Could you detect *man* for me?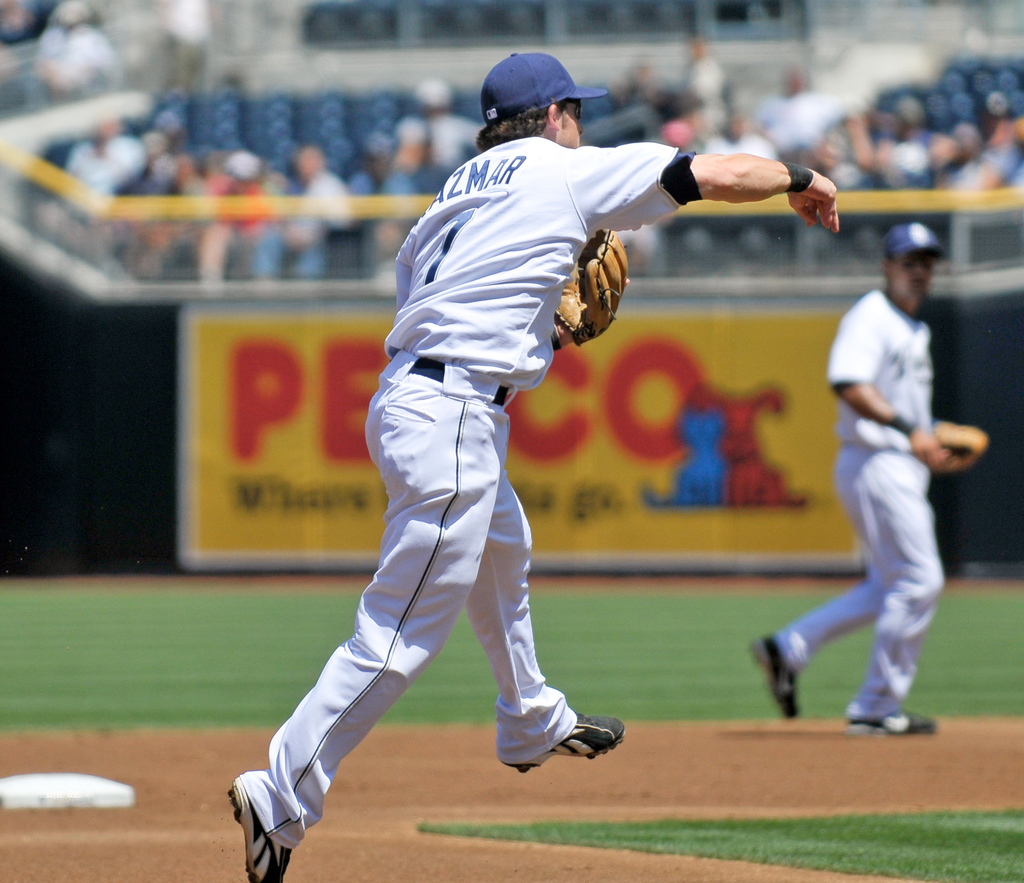
Detection result: crop(742, 223, 946, 738).
